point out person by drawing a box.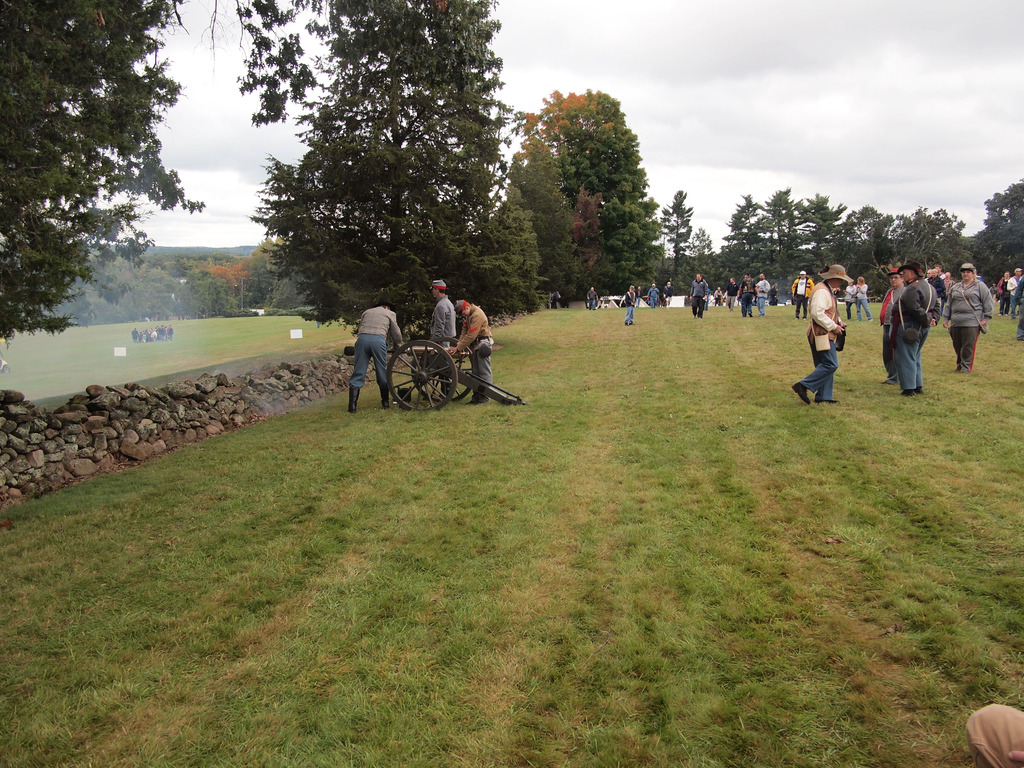
750/269/771/316.
